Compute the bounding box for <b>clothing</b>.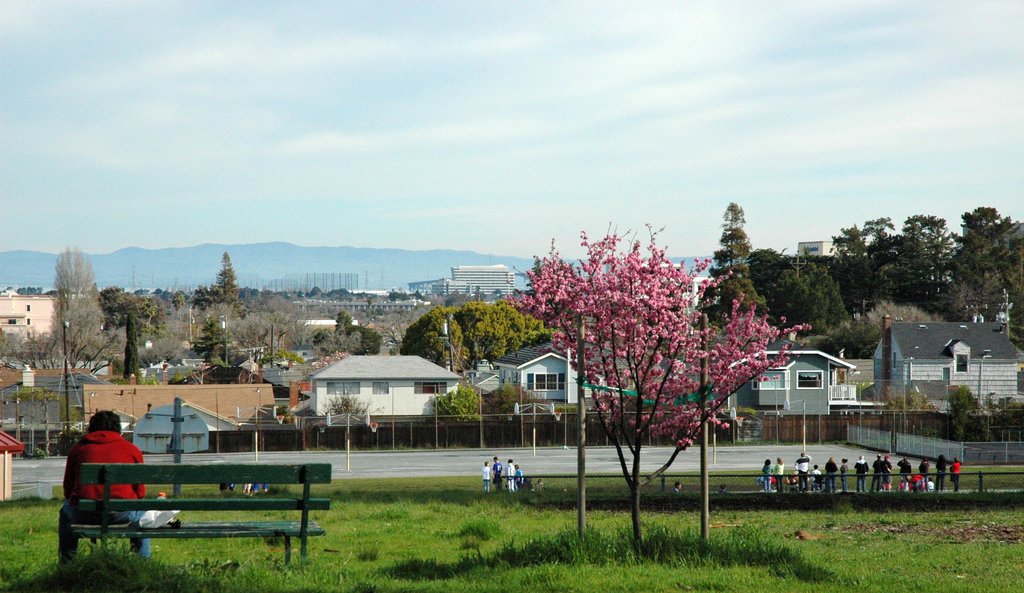
<box>238,485,251,491</box>.
